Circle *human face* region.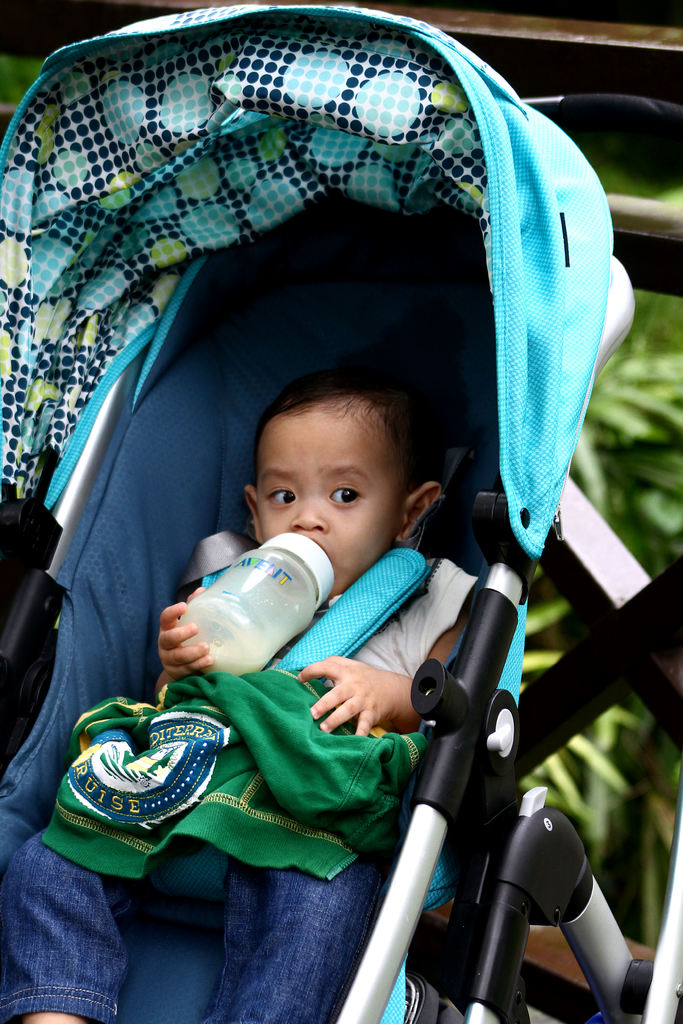
Region: rect(256, 410, 397, 589).
